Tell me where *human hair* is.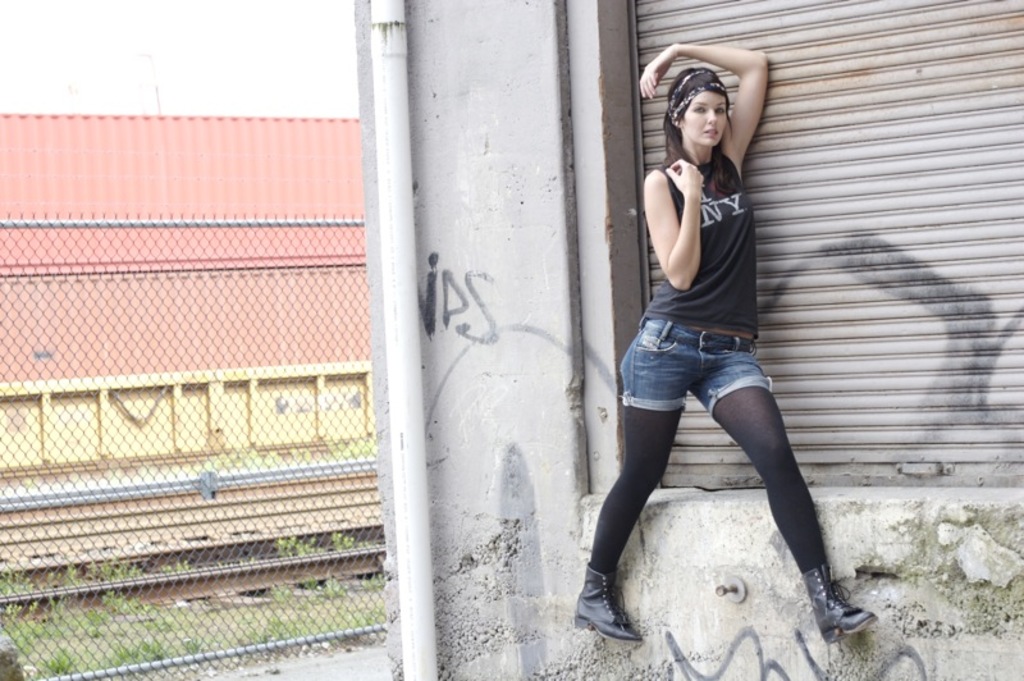
*human hair* is at x1=664, y1=106, x2=736, y2=168.
